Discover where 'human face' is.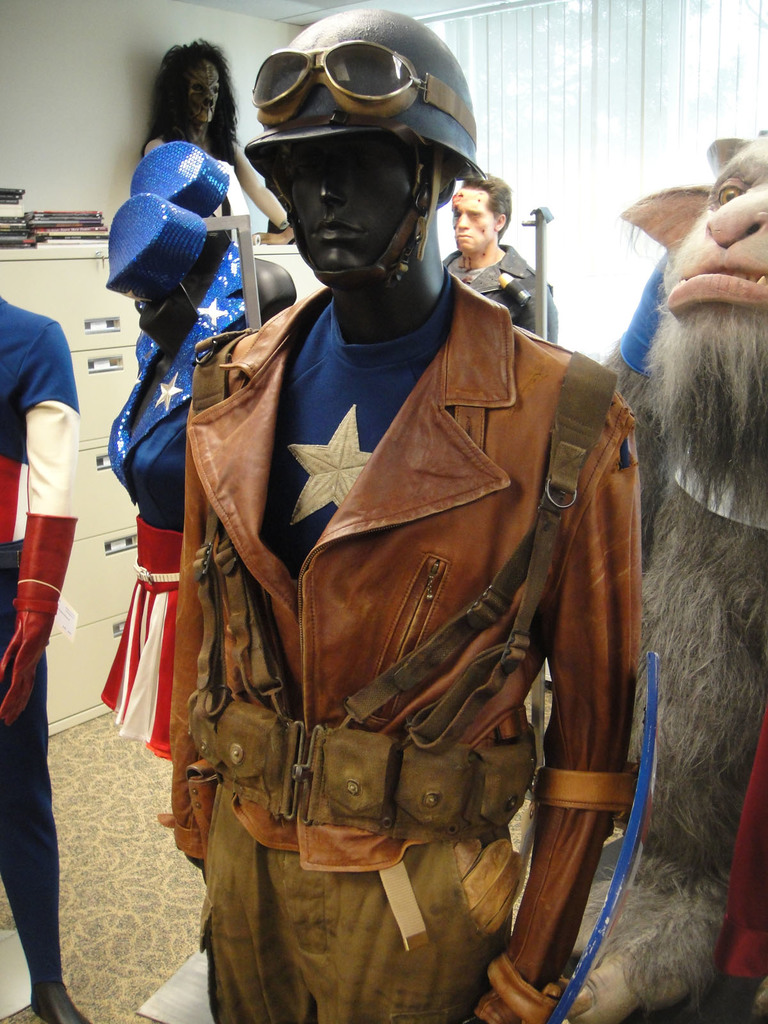
Discovered at locate(289, 136, 421, 283).
